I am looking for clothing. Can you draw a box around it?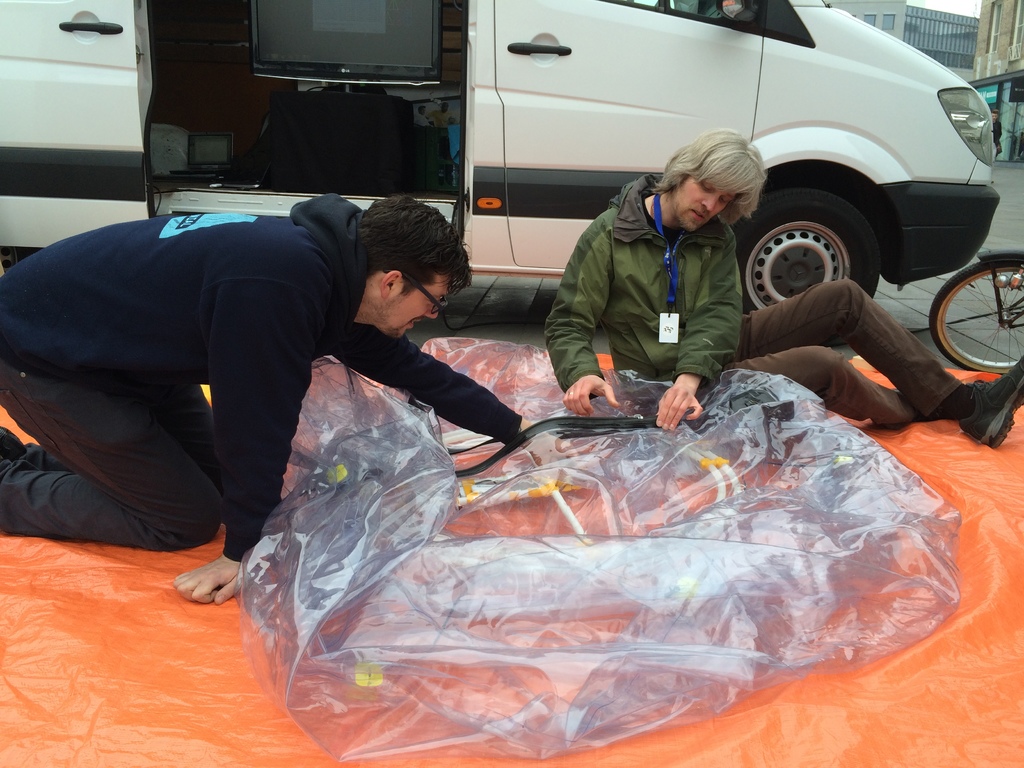
Sure, the bounding box is detection(544, 171, 972, 436).
